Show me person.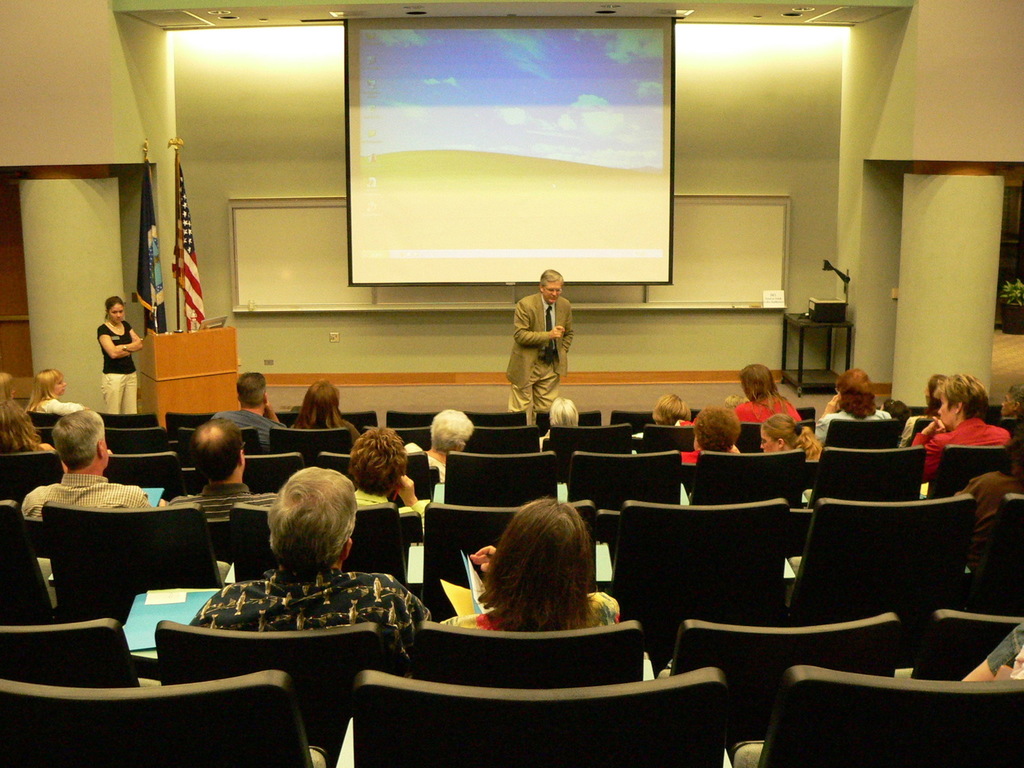
person is here: rect(542, 397, 580, 447).
